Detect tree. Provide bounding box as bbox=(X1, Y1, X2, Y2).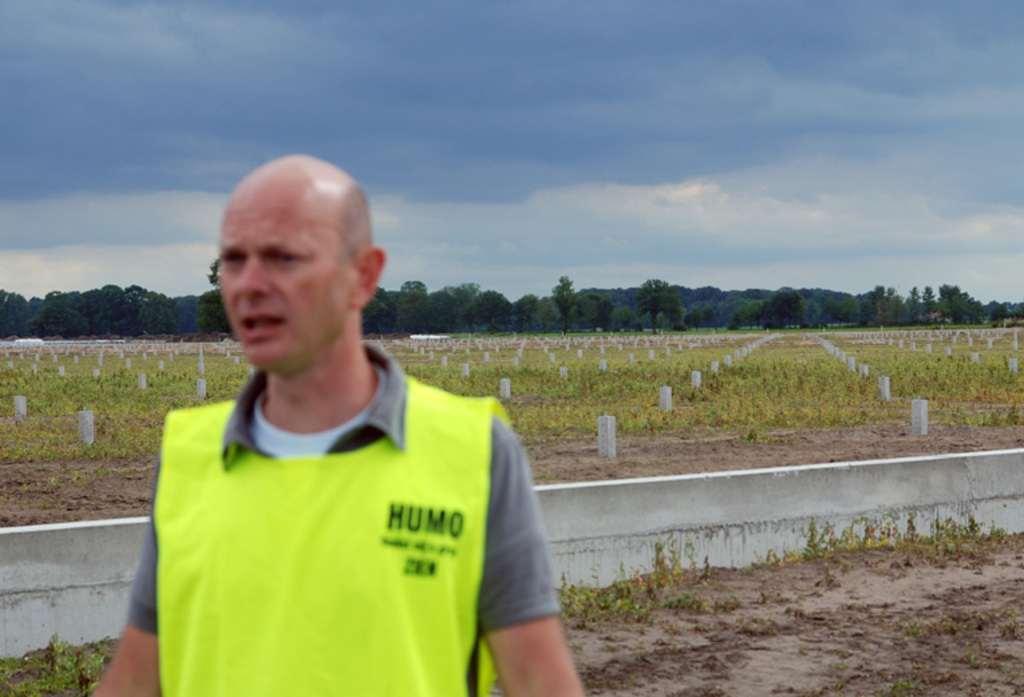
bbox=(396, 281, 439, 337).
